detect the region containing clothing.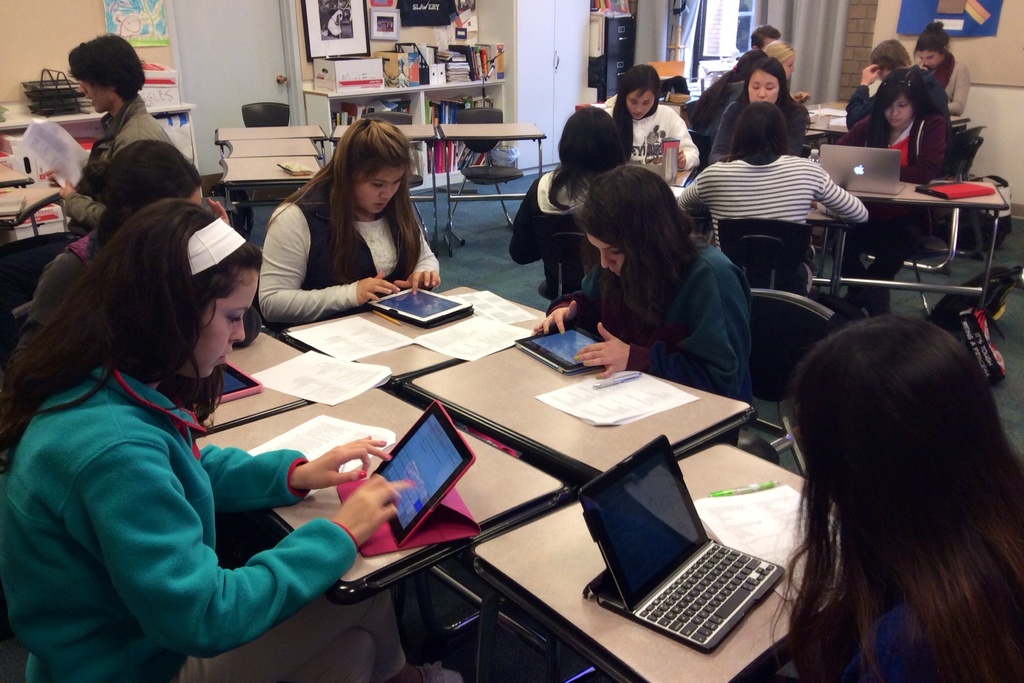
[x1=826, y1=100, x2=949, y2=304].
